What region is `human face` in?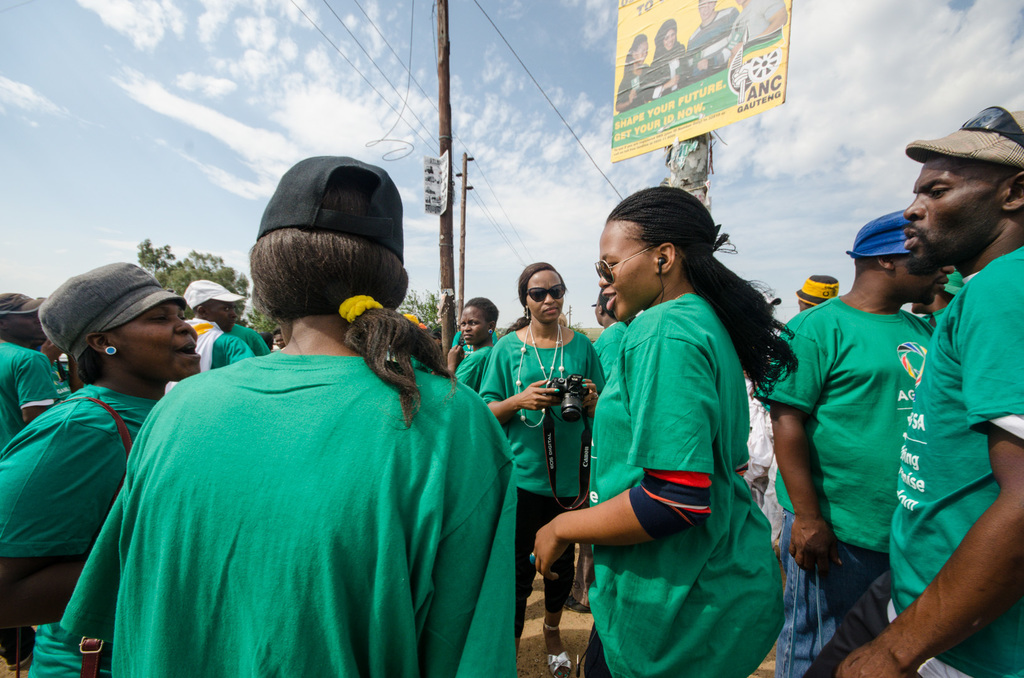
(596,224,658,324).
